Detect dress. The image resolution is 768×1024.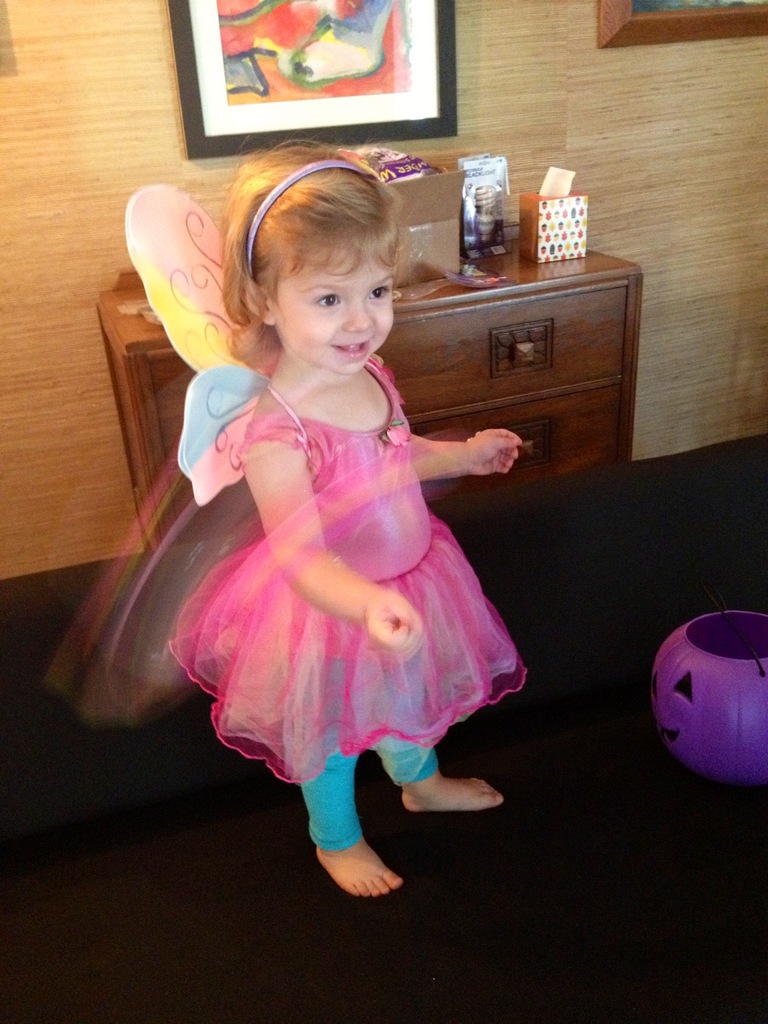
165 355 531 781.
